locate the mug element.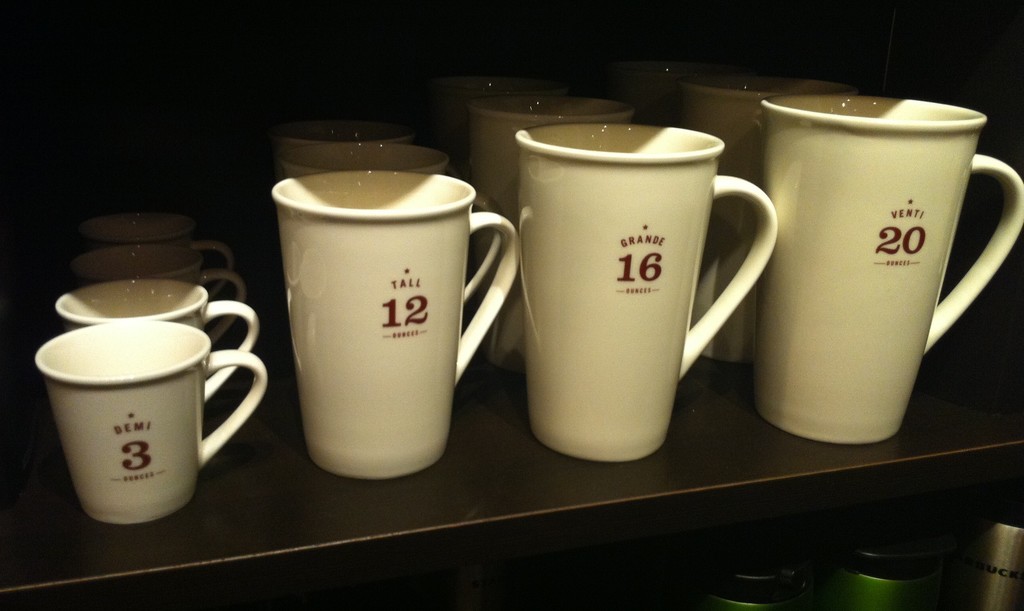
Element bbox: [x1=73, y1=245, x2=246, y2=345].
